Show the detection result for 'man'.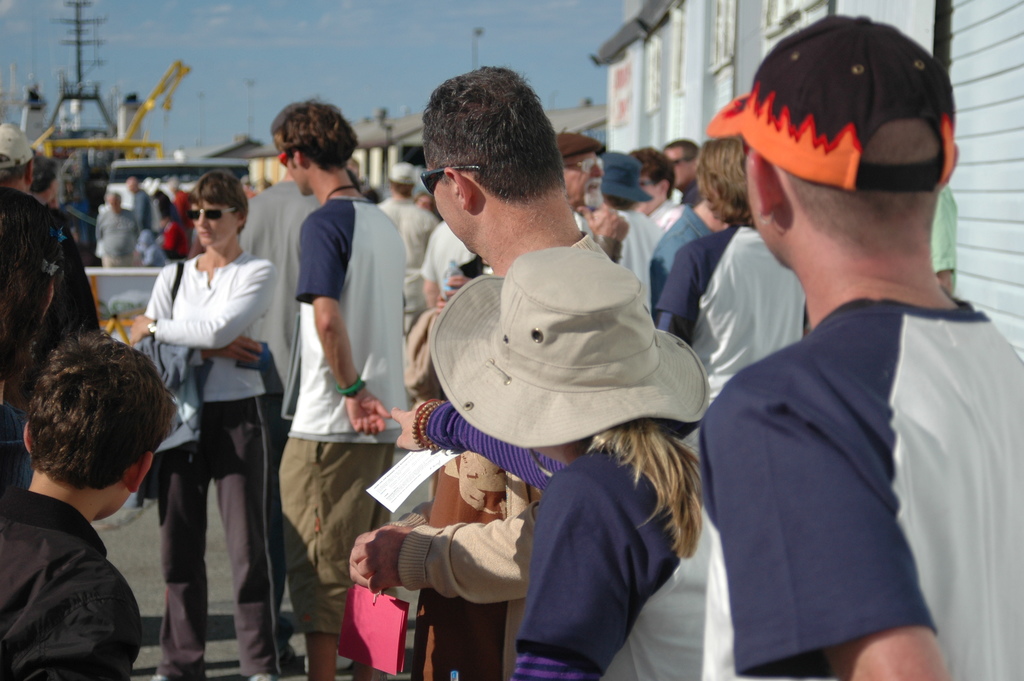
{"x1": 347, "y1": 67, "x2": 616, "y2": 680}.
